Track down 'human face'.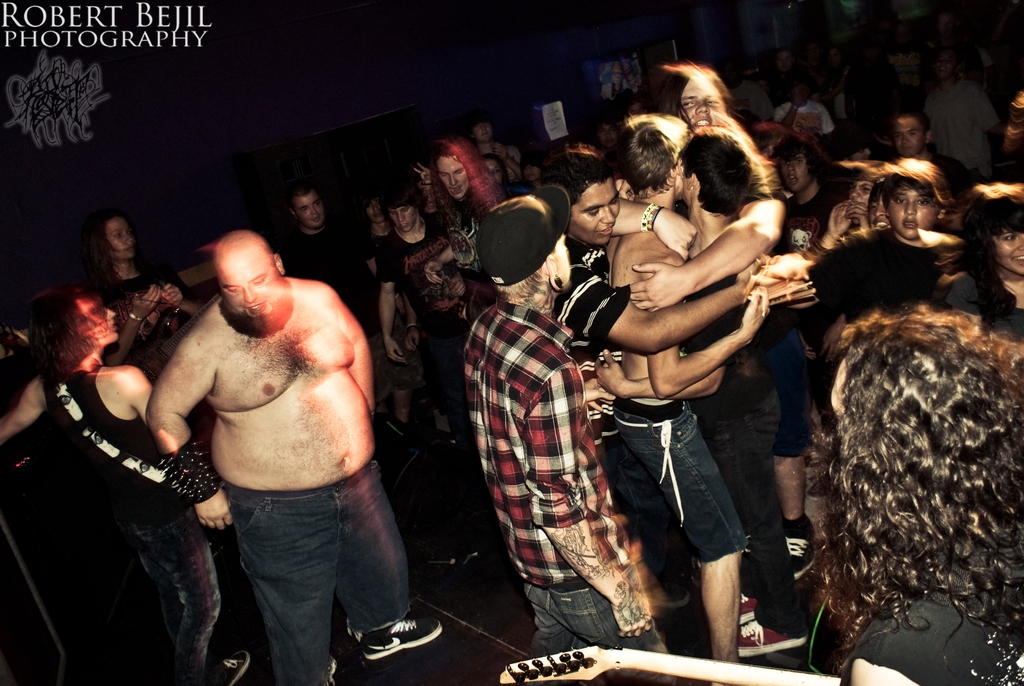
Tracked to 776:159:810:190.
